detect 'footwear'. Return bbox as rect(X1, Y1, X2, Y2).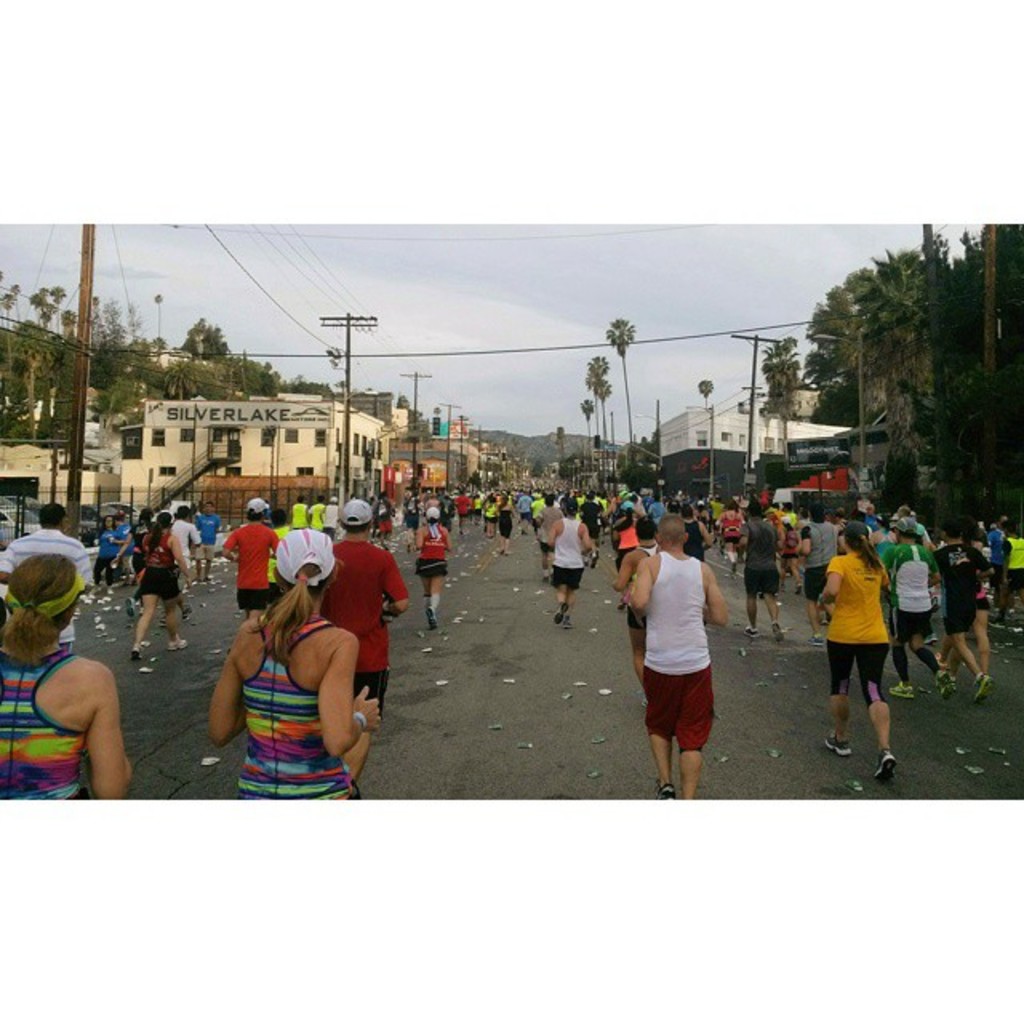
rect(162, 635, 187, 650).
